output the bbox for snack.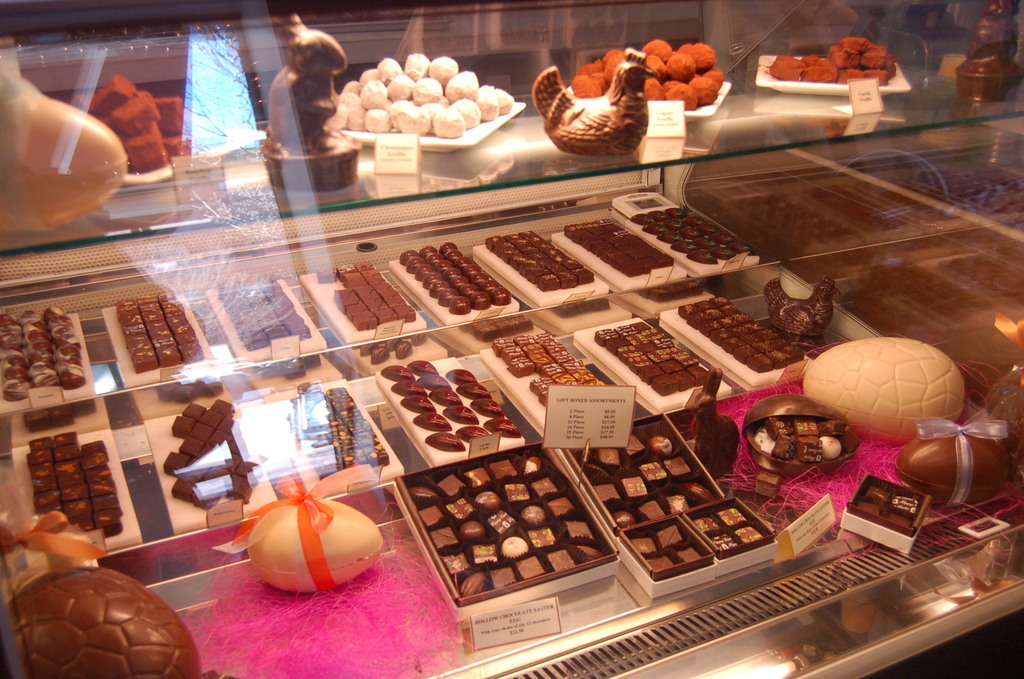
bbox=[689, 37, 719, 73].
